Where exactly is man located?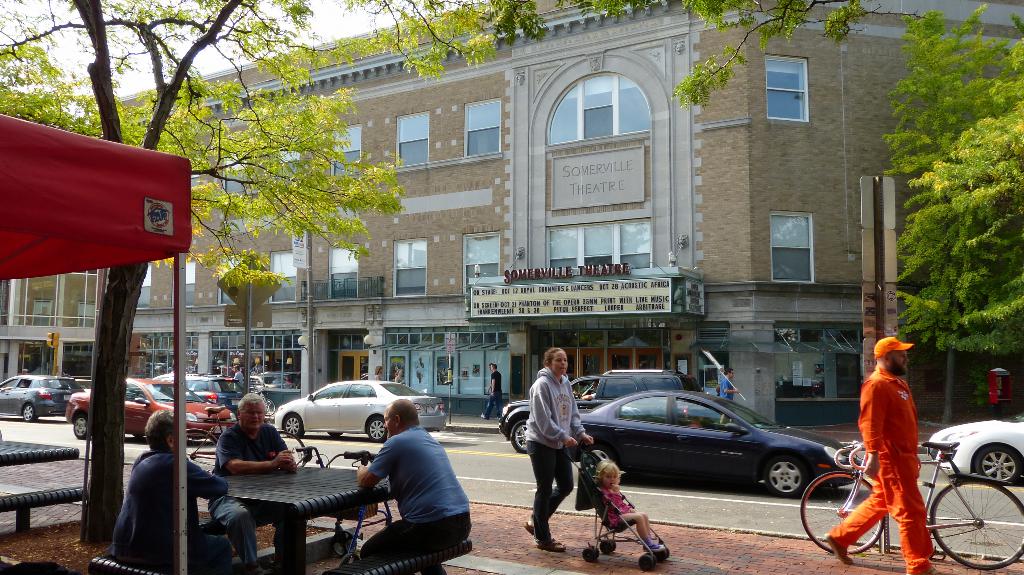
Its bounding box is bbox=[211, 391, 310, 574].
